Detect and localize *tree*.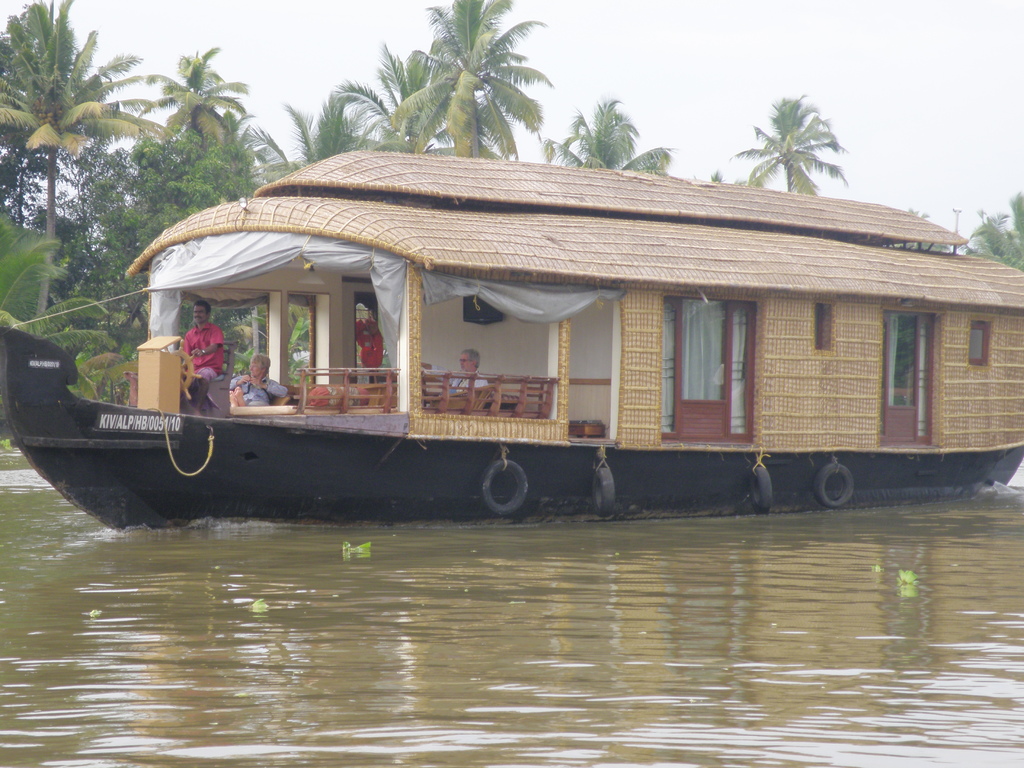
Localized at Rect(962, 193, 1023, 266).
